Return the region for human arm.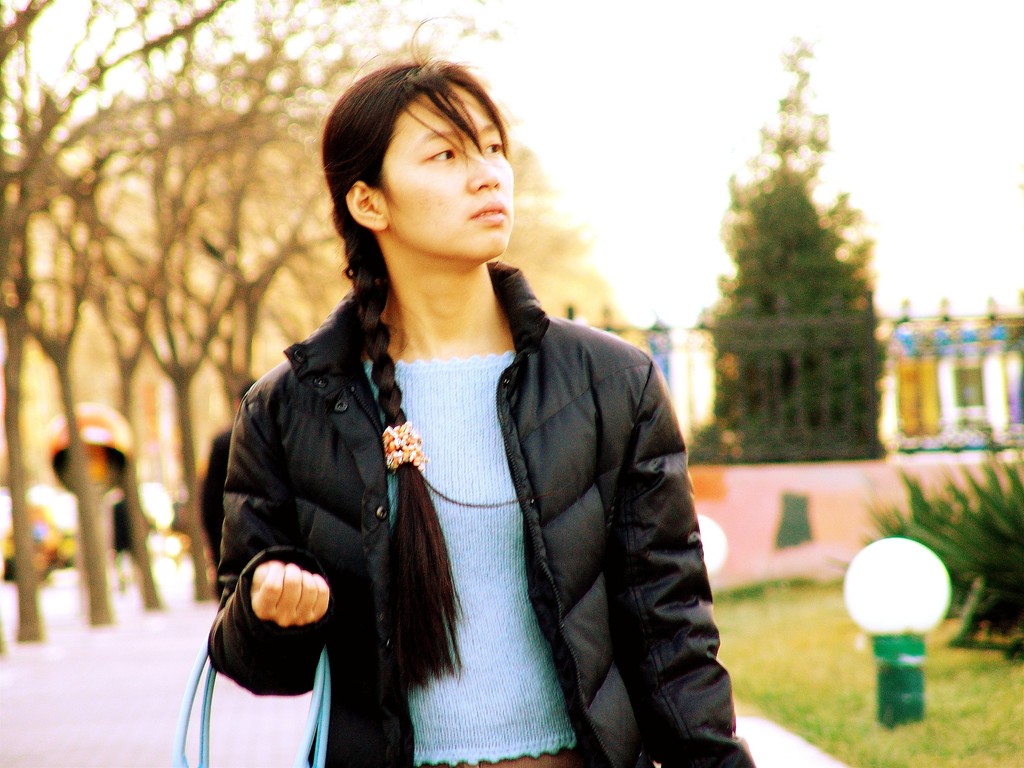
l=645, t=357, r=753, b=767.
